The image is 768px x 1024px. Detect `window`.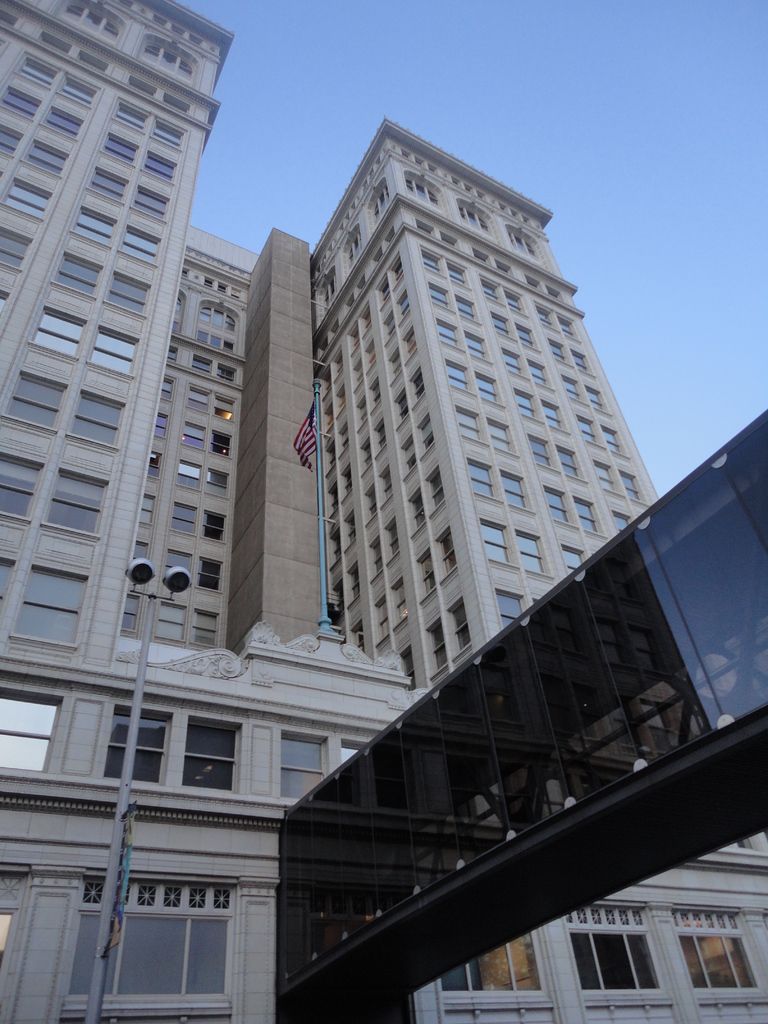
Detection: Rect(0, 371, 70, 433).
